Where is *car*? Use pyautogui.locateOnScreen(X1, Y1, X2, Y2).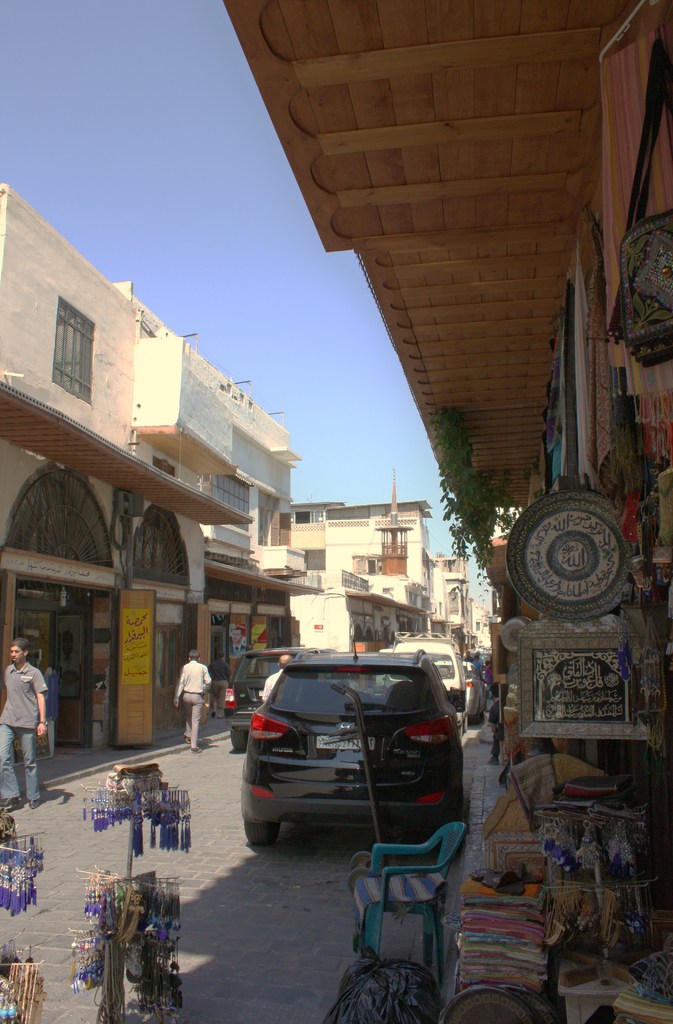
pyautogui.locateOnScreen(223, 646, 357, 751).
